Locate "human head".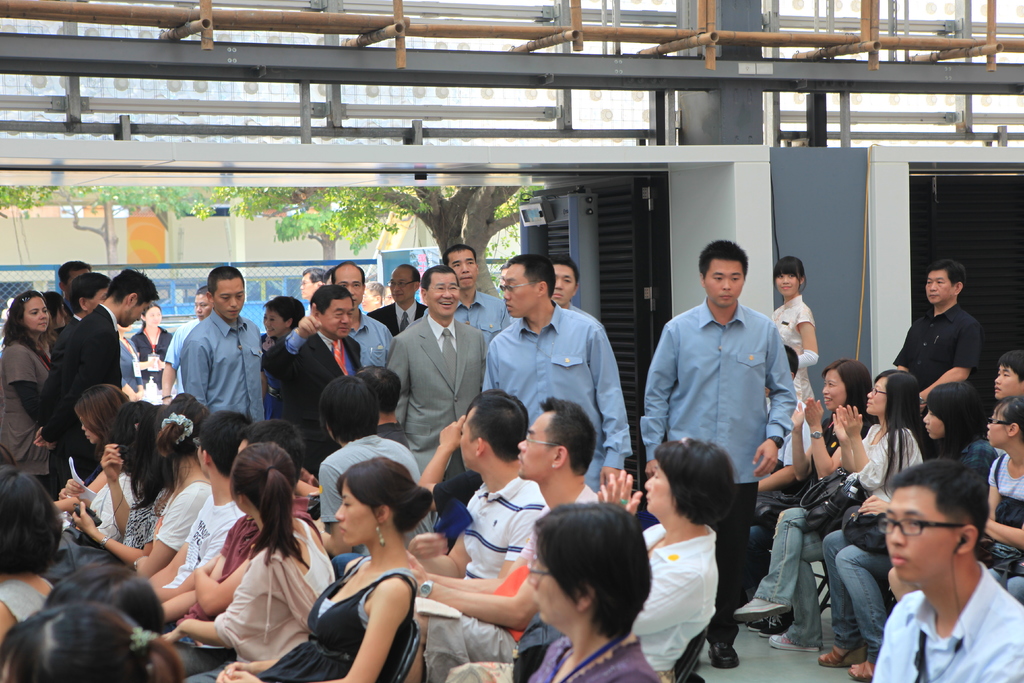
Bounding box: region(135, 403, 169, 465).
